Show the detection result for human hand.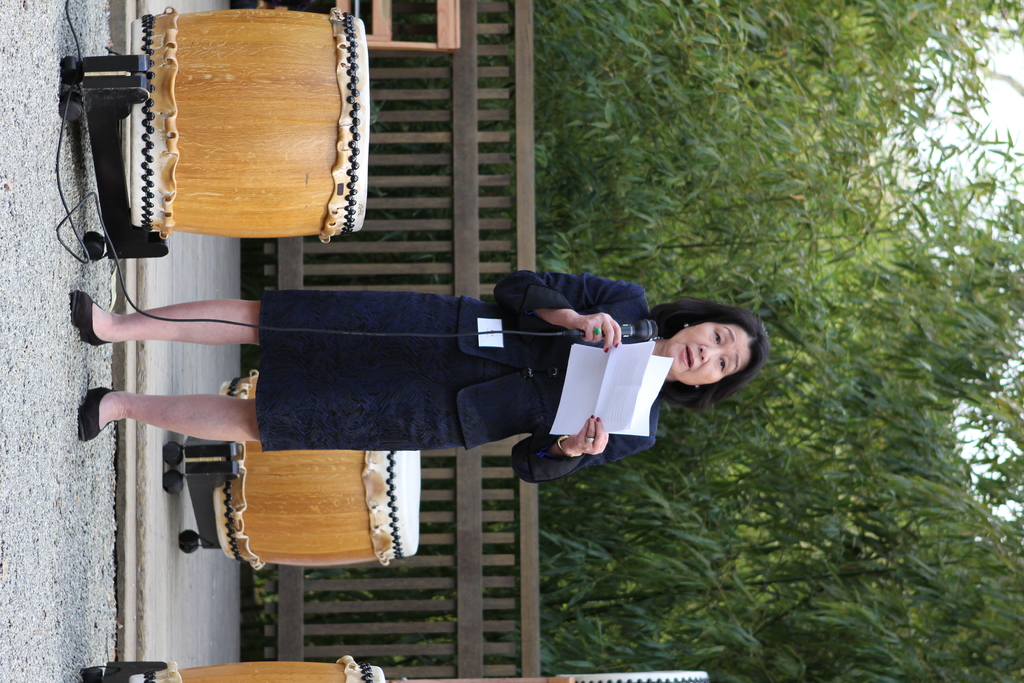
570, 311, 623, 354.
